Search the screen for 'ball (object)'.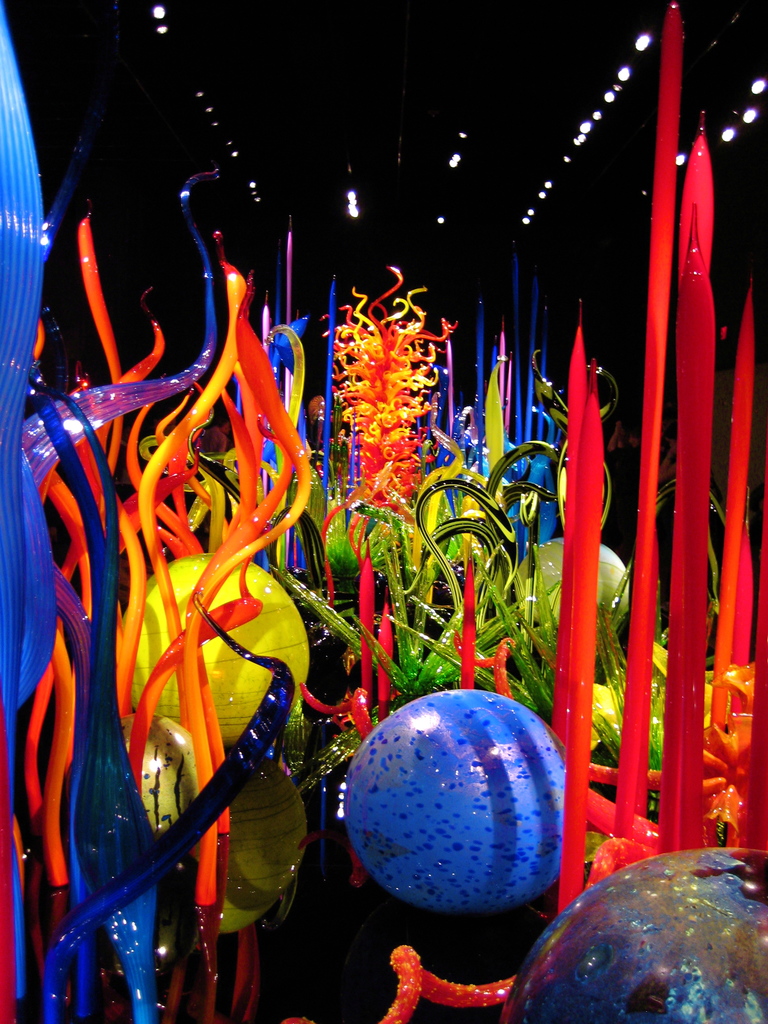
Found at [520,858,767,1023].
